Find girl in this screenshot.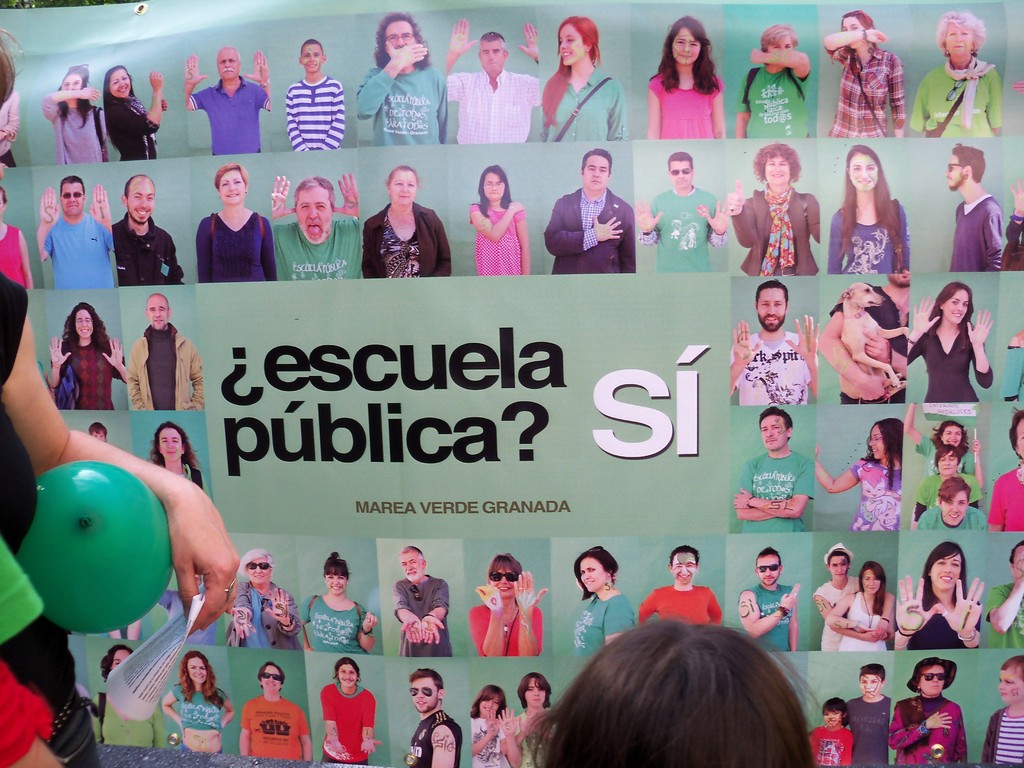
The bounding box for girl is detection(470, 164, 524, 277).
